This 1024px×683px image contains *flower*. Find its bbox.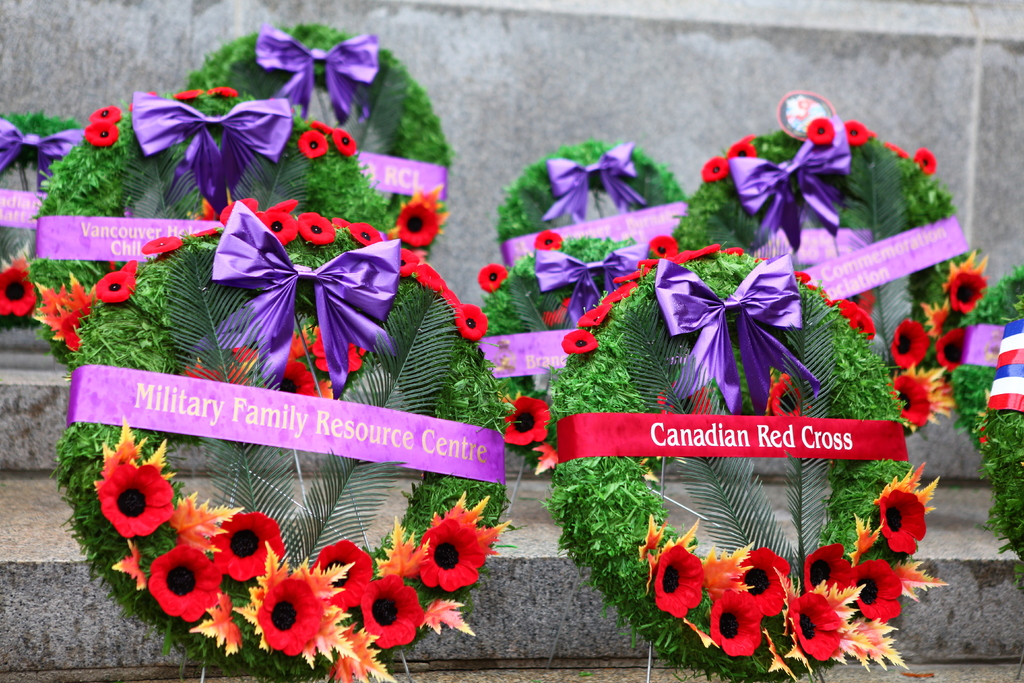
<region>88, 456, 172, 545</region>.
